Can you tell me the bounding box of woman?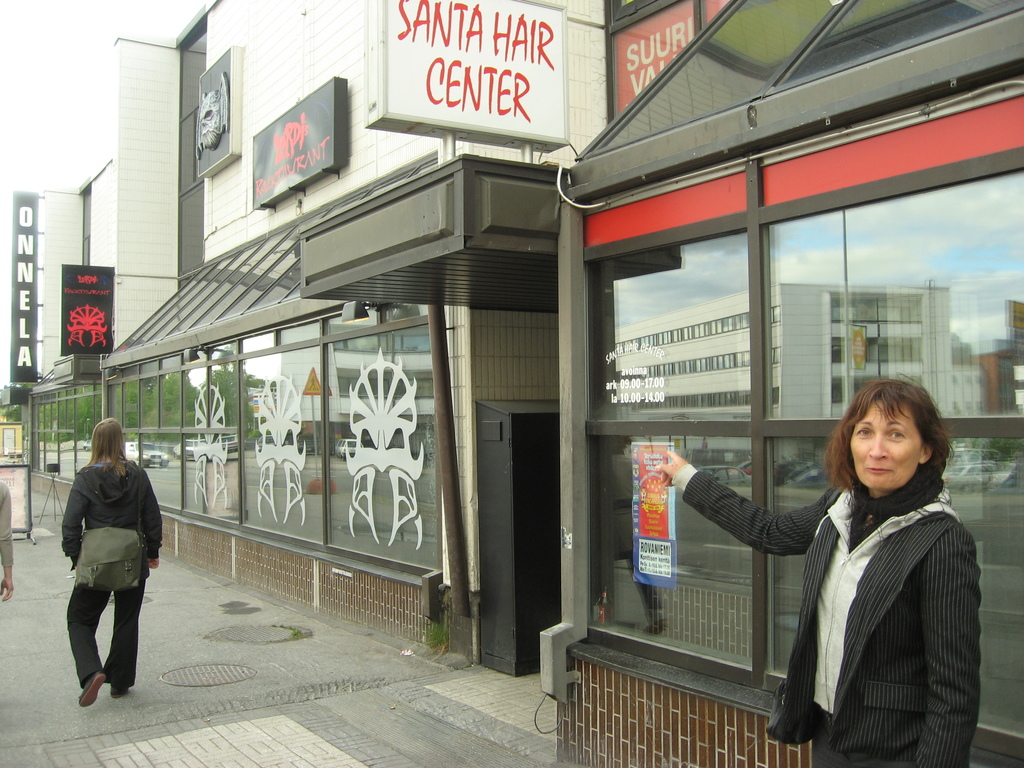
region(56, 419, 161, 703).
